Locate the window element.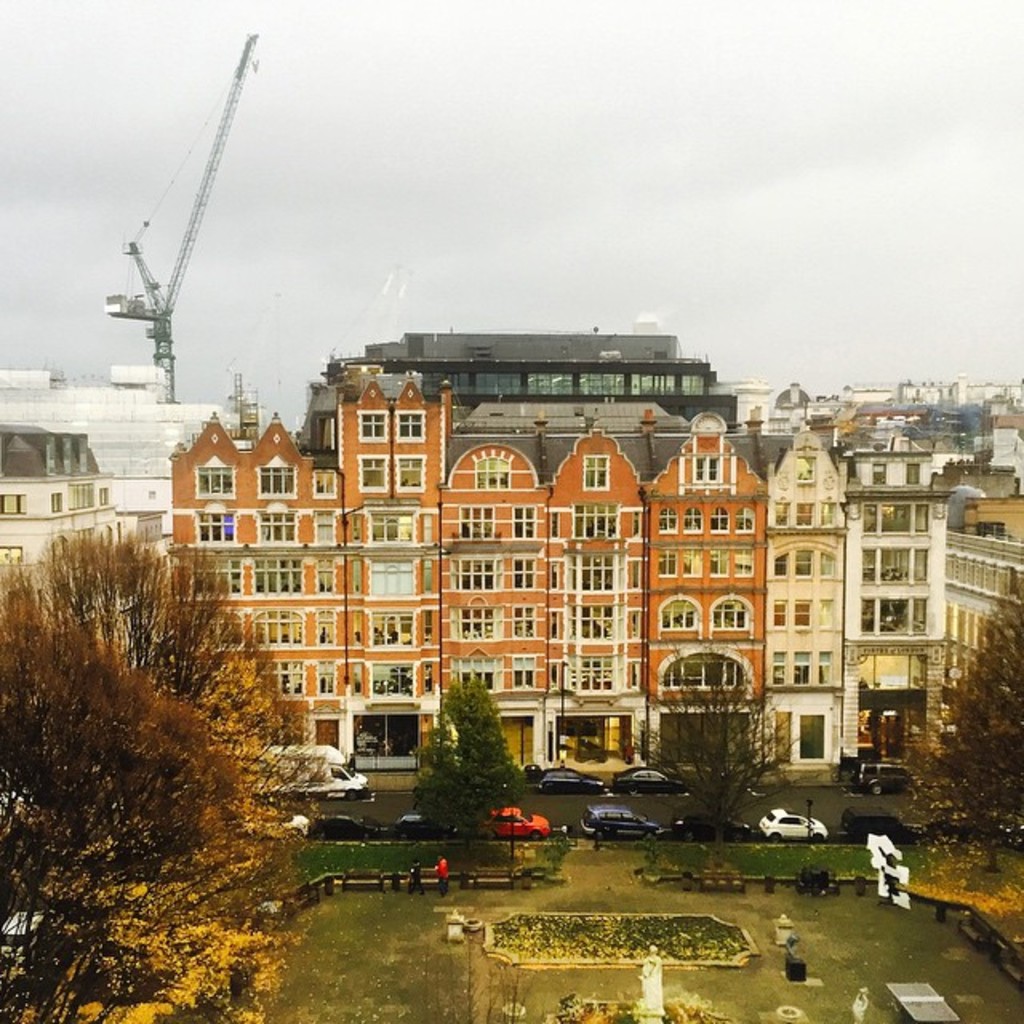
Element bbox: 795/600/811/627.
